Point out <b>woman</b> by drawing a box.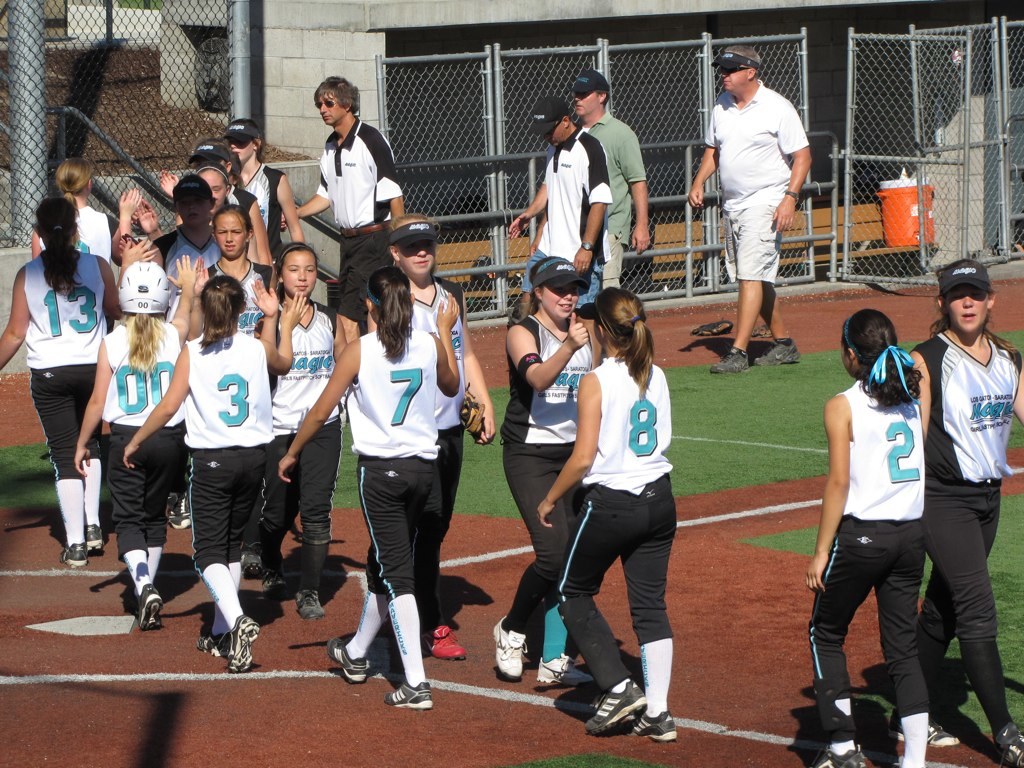
{"left": 808, "top": 308, "right": 933, "bottom": 767}.
